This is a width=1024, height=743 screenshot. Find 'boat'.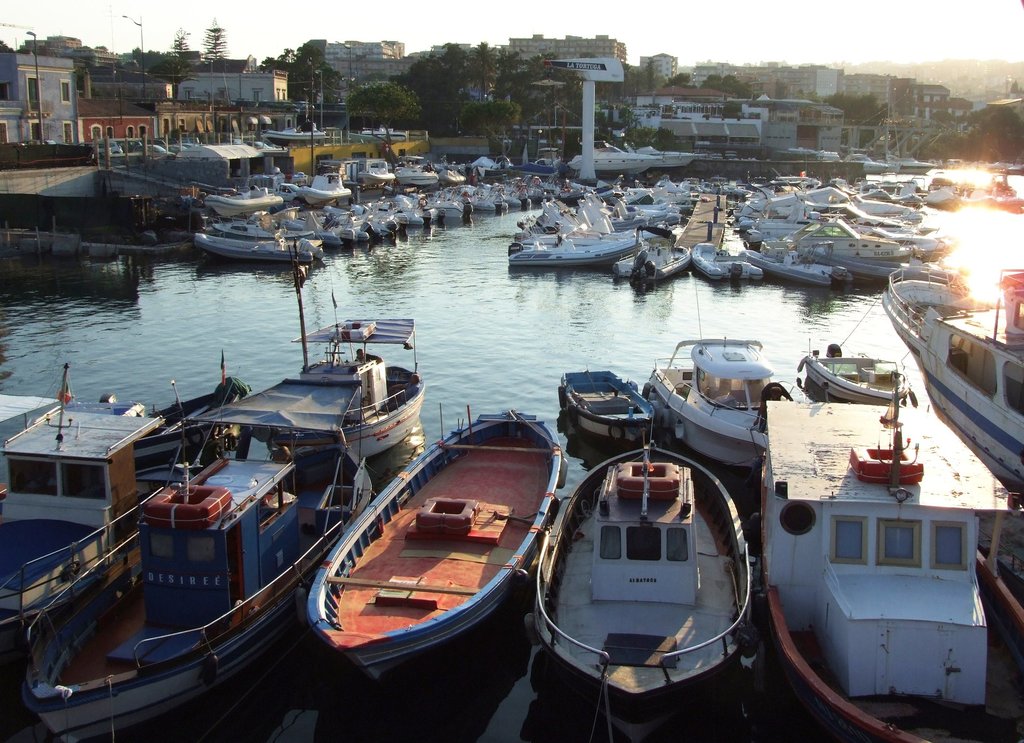
Bounding box: l=740, t=345, r=1018, b=722.
